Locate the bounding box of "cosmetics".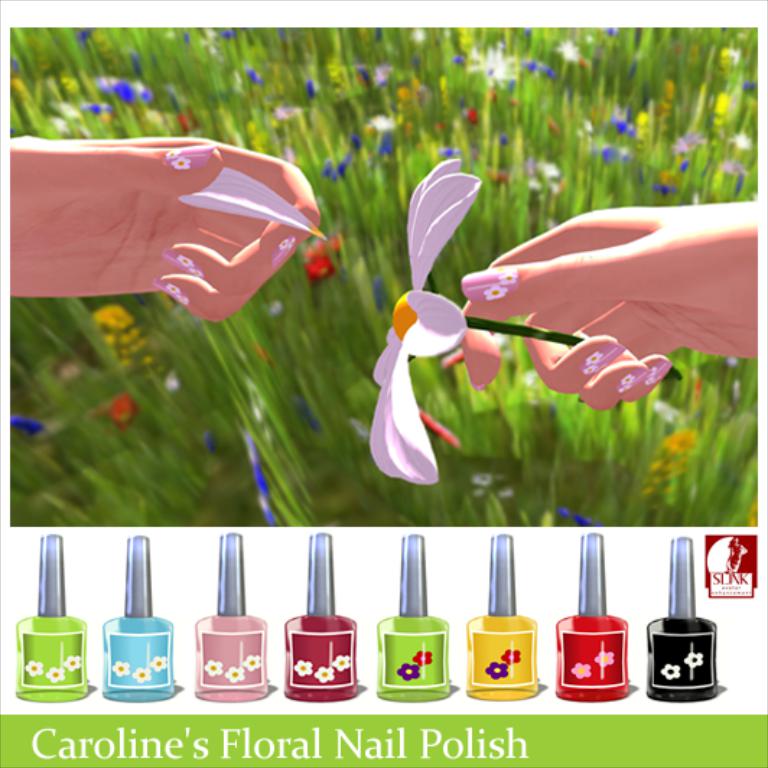
Bounding box: (159, 141, 215, 178).
